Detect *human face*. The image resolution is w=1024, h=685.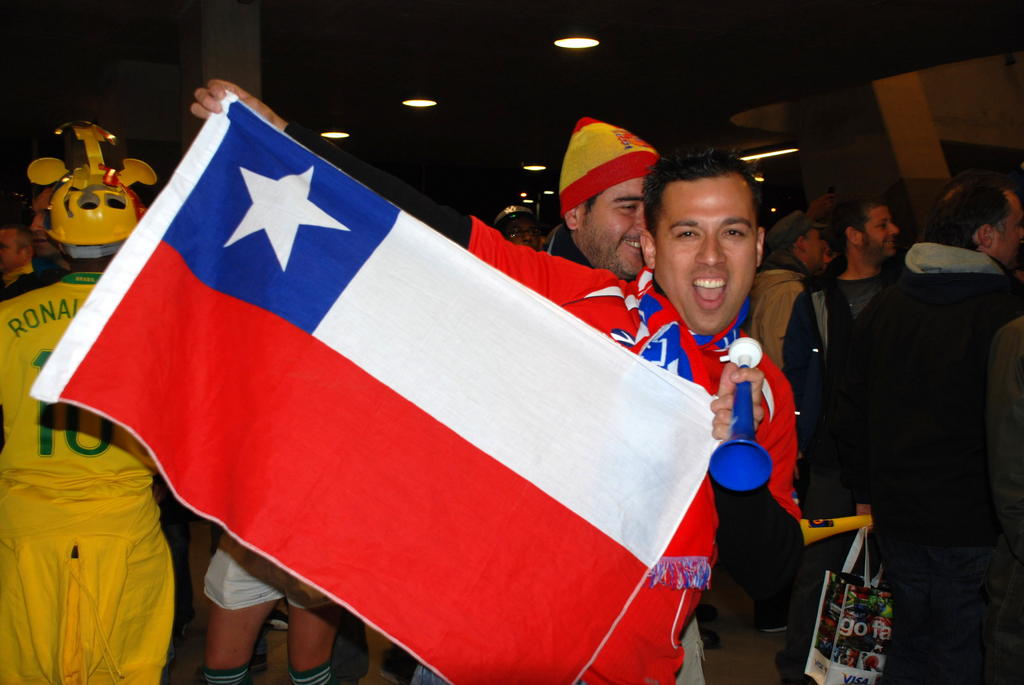
x1=576, y1=179, x2=649, y2=271.
